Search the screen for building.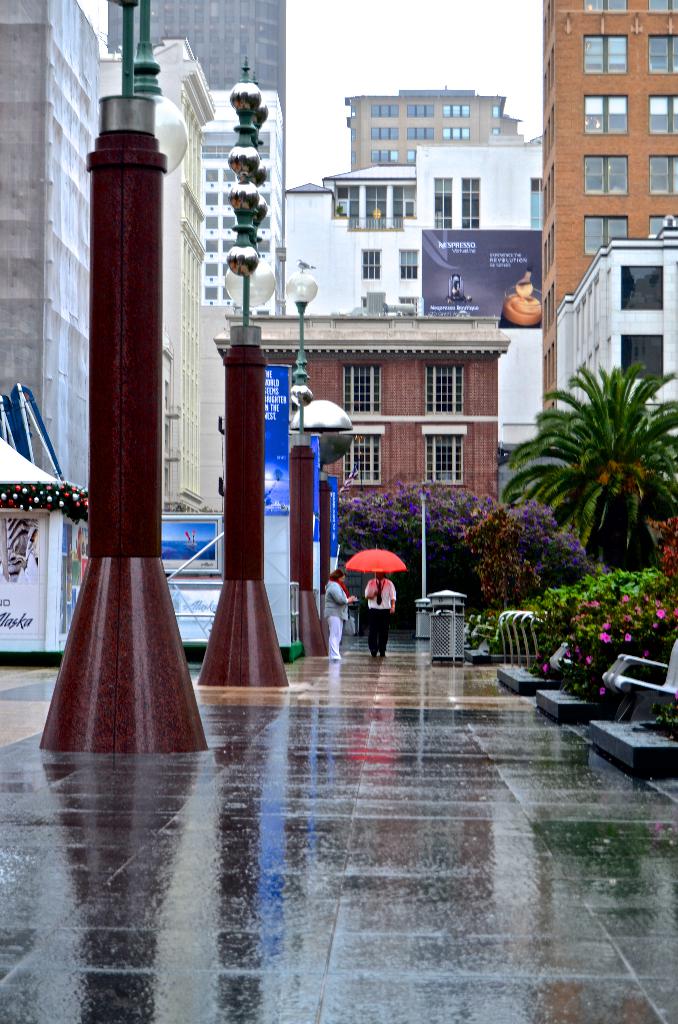
Found at Rect(557, 225, 677, 435).
